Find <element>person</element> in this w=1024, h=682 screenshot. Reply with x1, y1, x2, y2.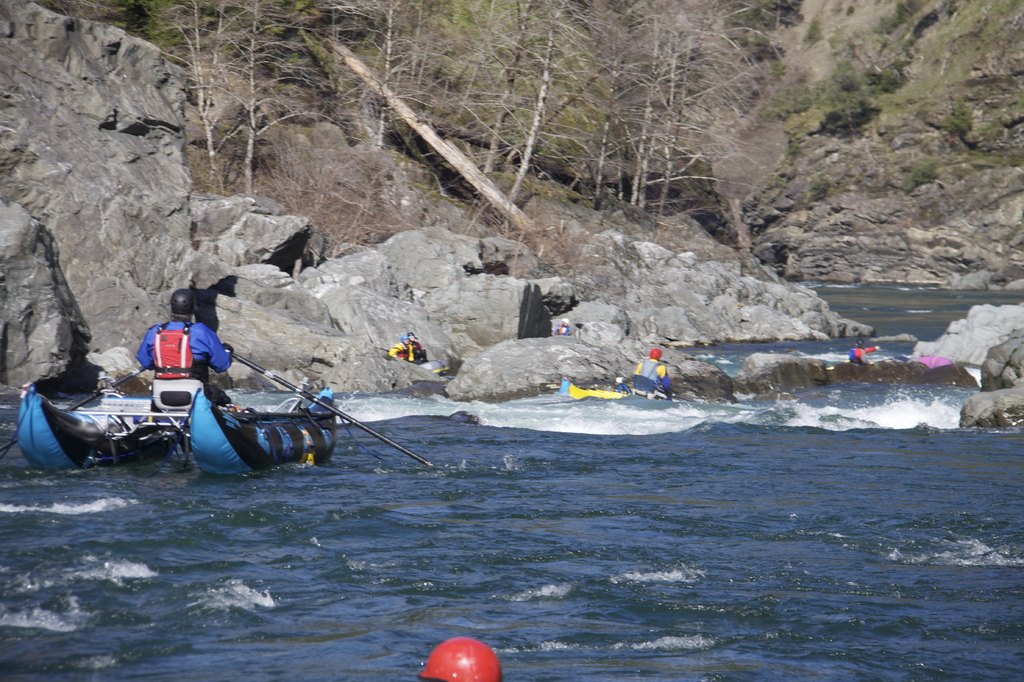
133, 289, 234, 414.
